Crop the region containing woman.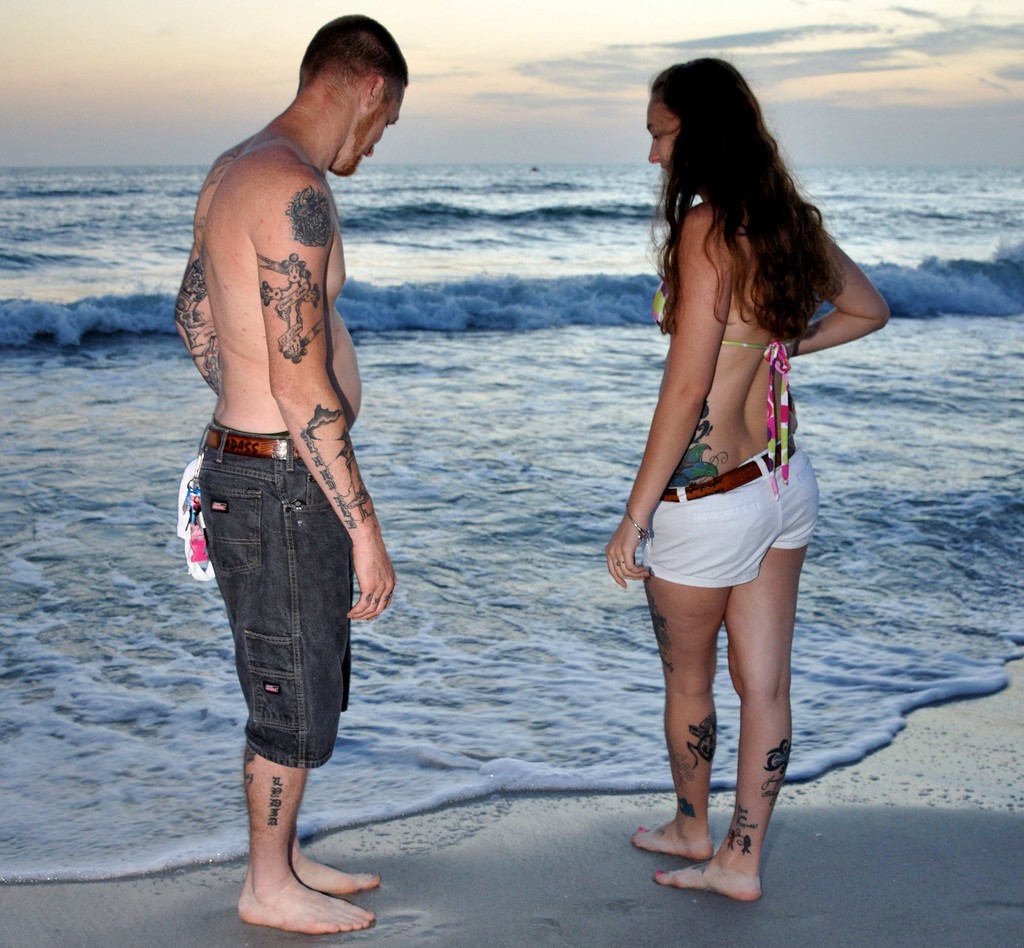
Crop region: <bbox>589, 38, 890, 878</bbox>.
